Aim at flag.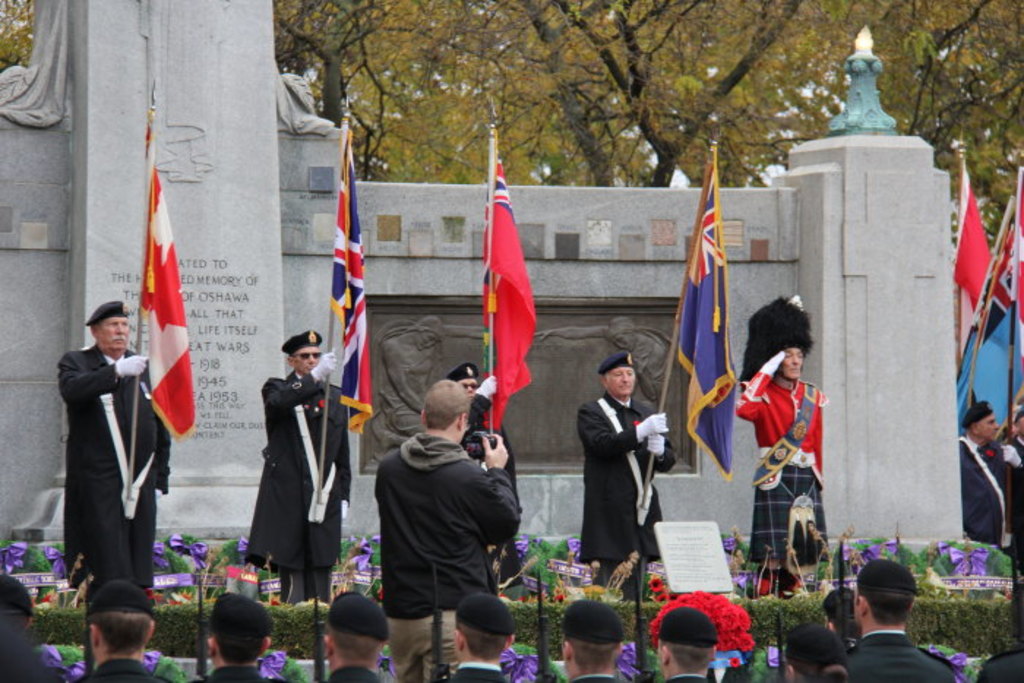
Aimed at 945:282:1008:445.
